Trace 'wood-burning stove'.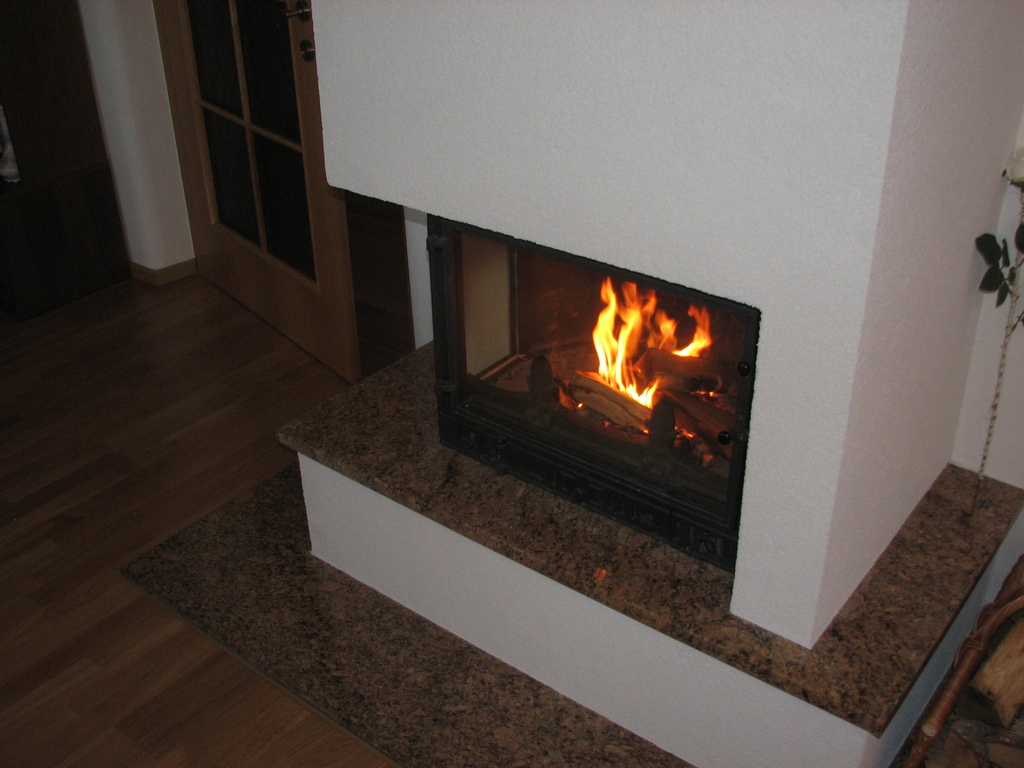
Traced to region(427, 213, 757, 573).
